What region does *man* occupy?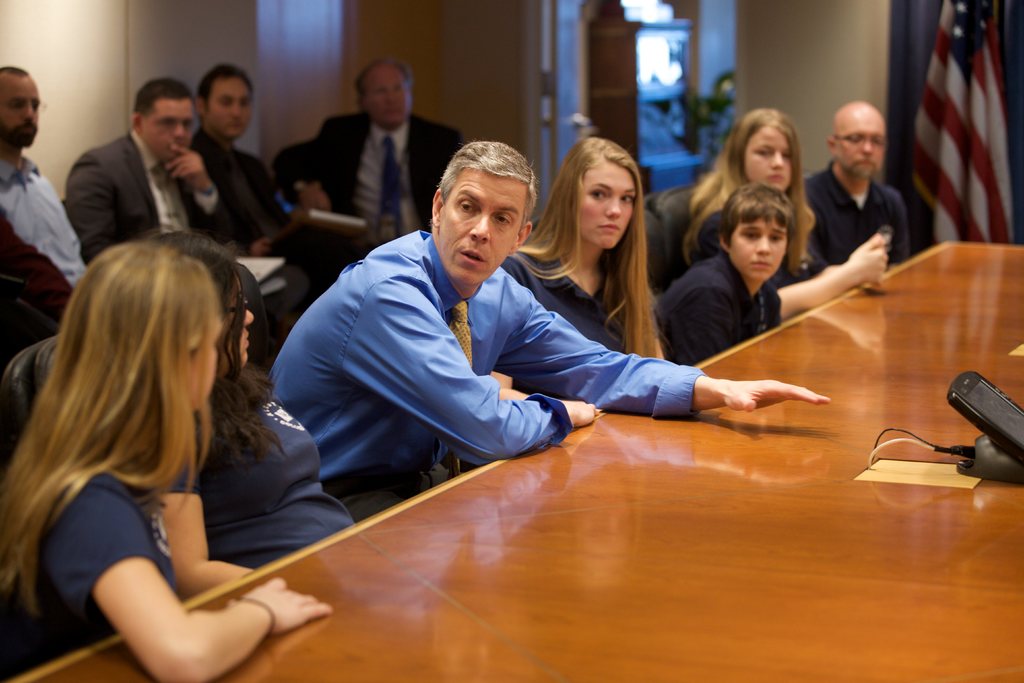
794:94:916:274.
